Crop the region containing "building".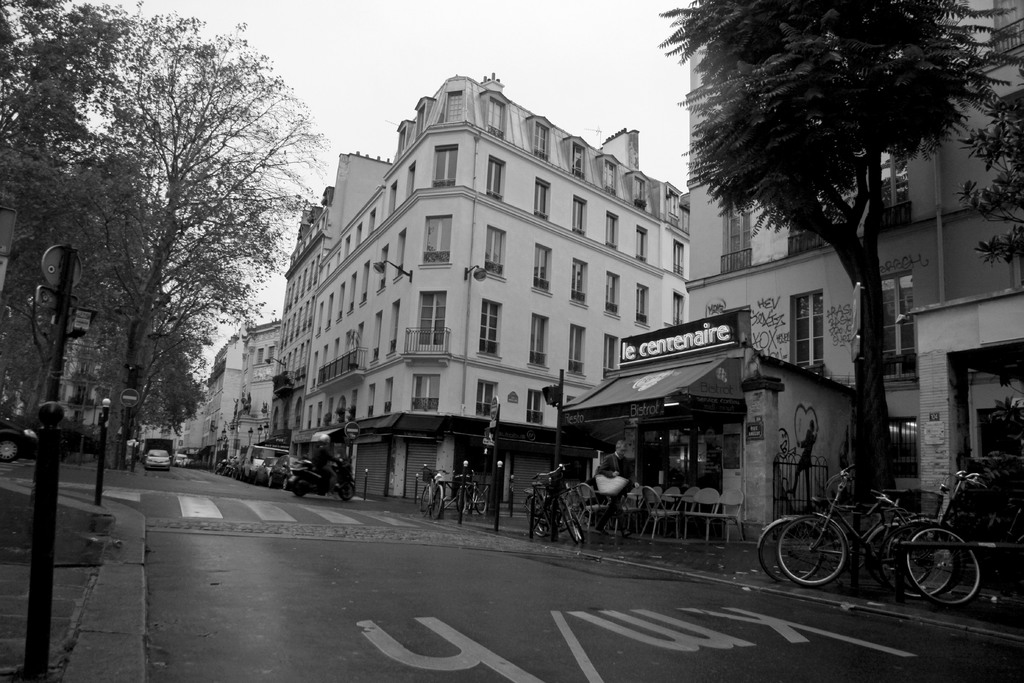
Crop region: (left=141, top=78, right=688, bottom=505).
